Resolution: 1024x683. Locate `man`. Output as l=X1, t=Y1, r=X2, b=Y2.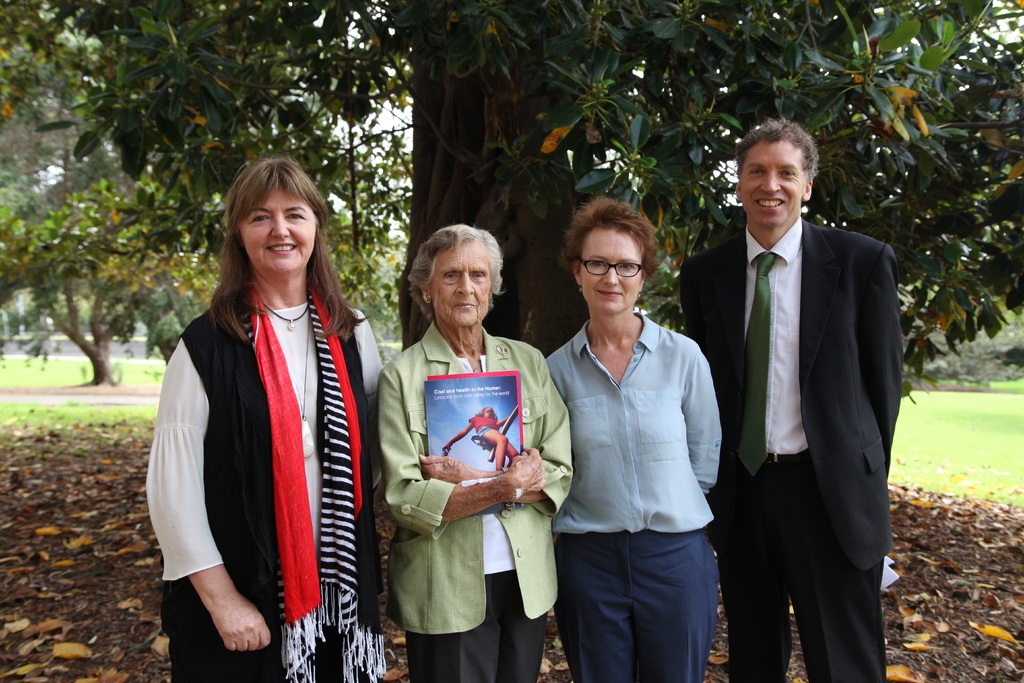
l=682, t=118, r=908, b=673.
